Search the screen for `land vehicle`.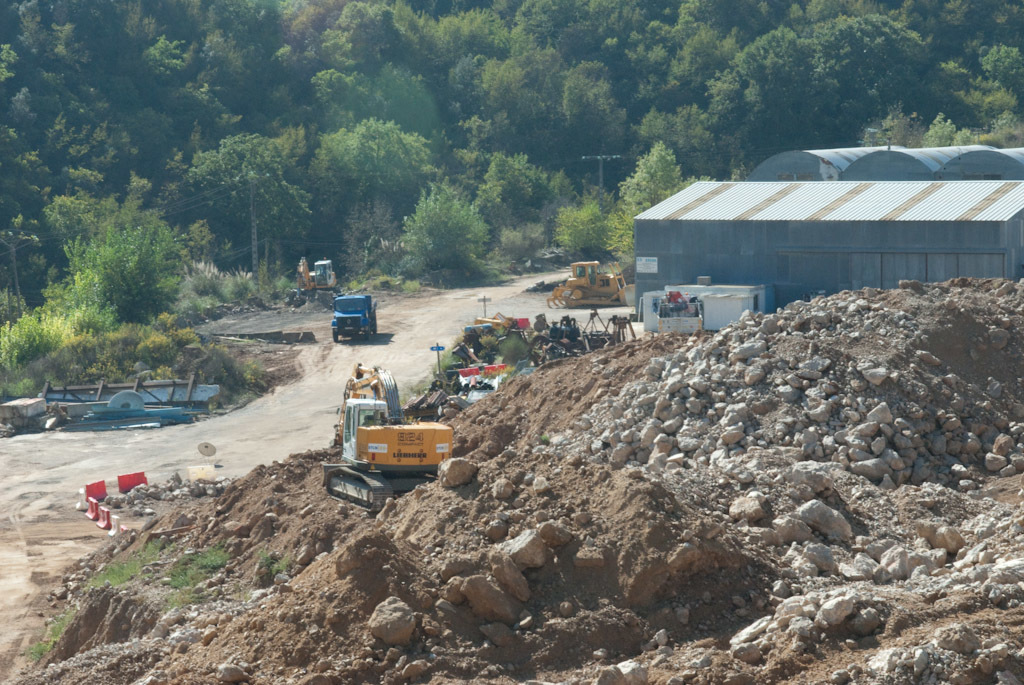
Found at {"x1": 545, "y1": 259, "x2": 628, "y2": 309}.
